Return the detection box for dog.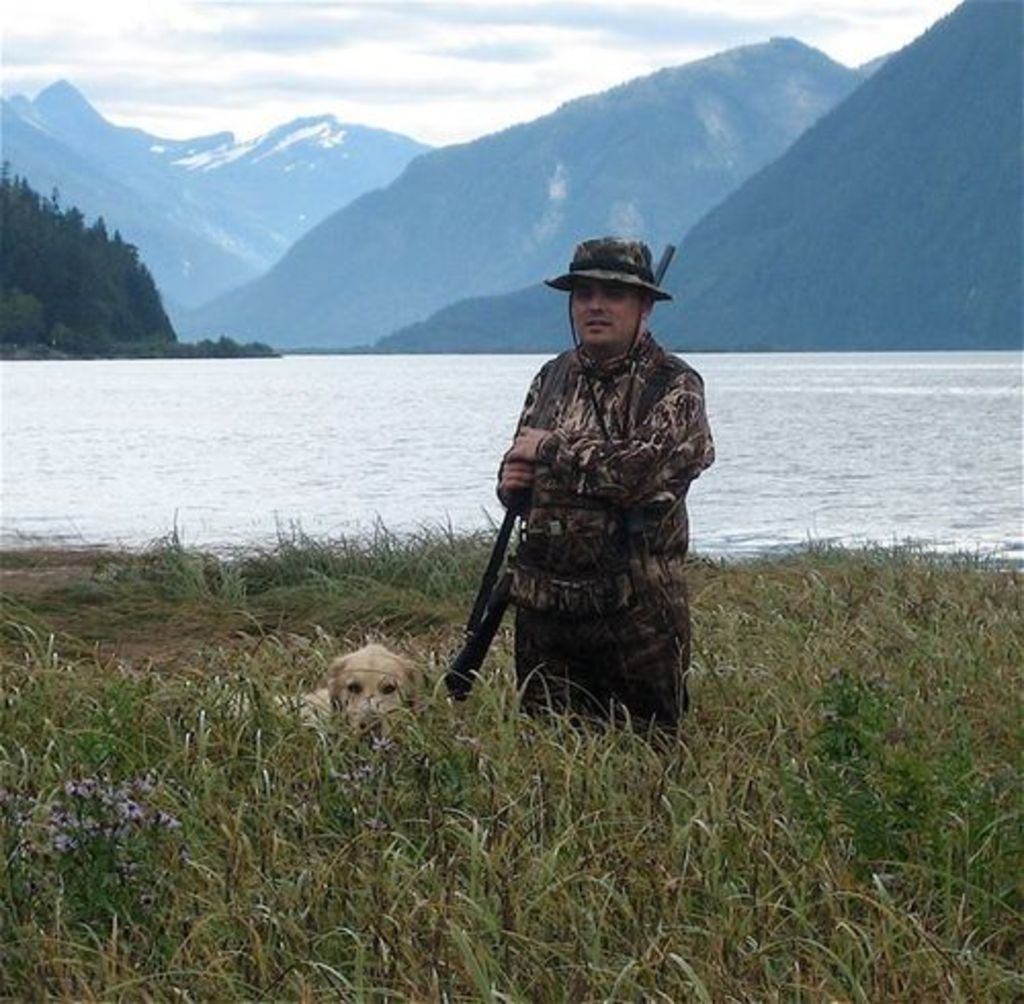
select_region(199, 639, 444, 748).
